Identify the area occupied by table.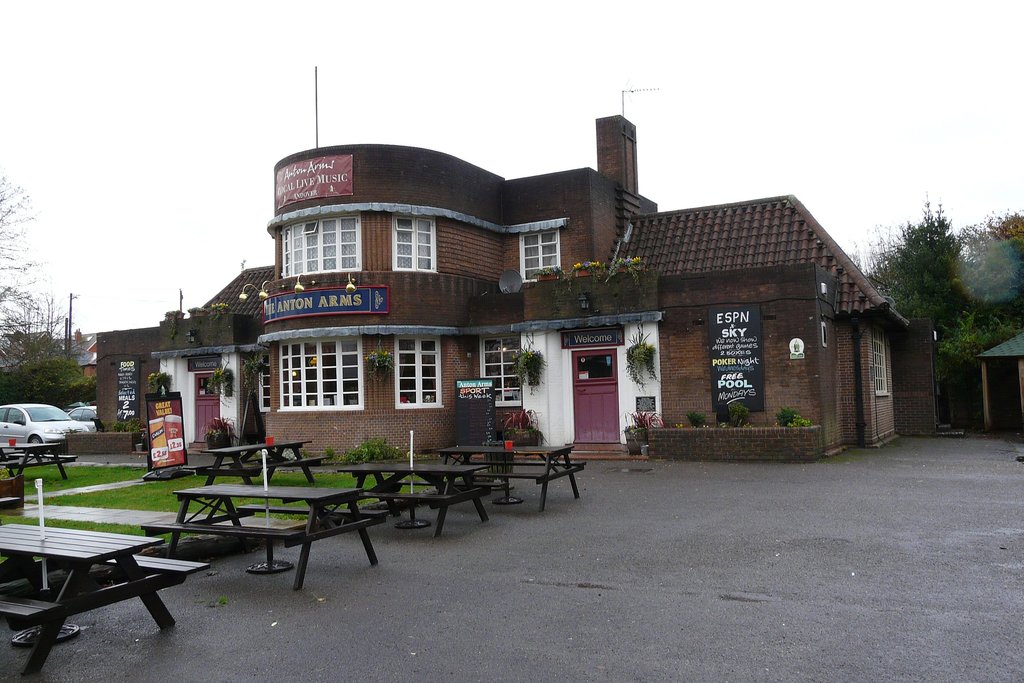
Area: 0/519/175/682.
